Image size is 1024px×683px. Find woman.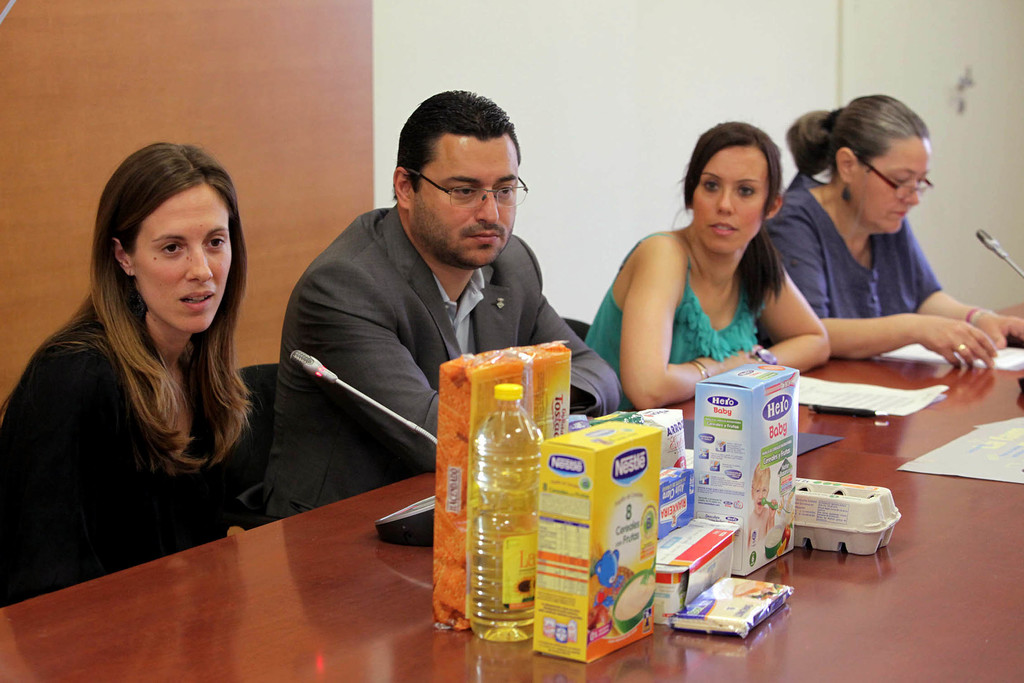
detection(0, 147, 269, 609).
